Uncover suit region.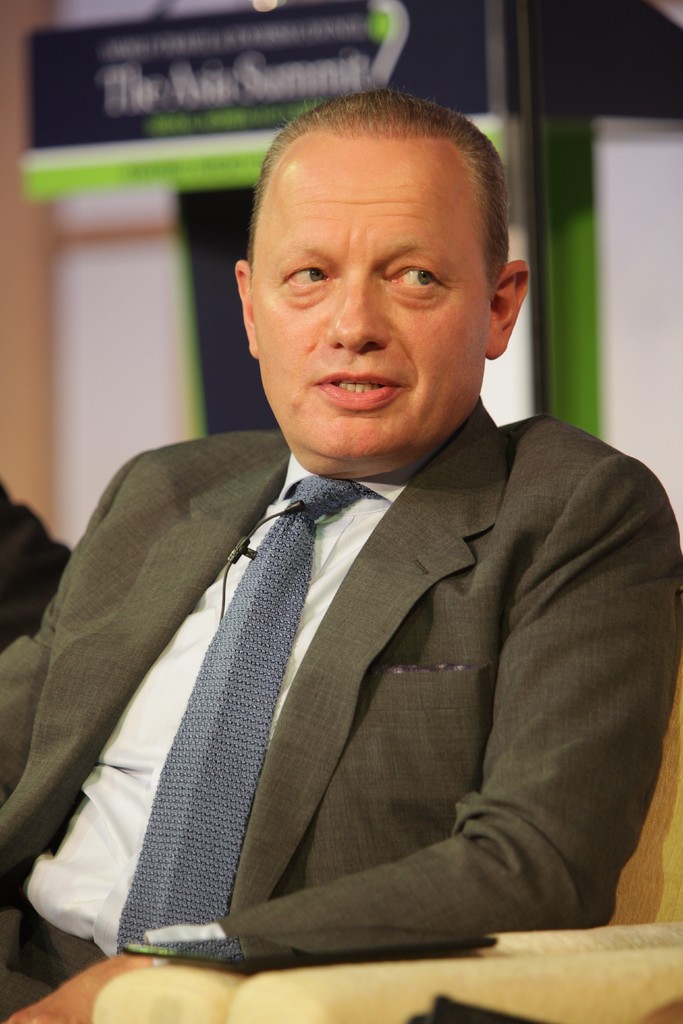
Uncovered: 22, 306, 661, 986.
